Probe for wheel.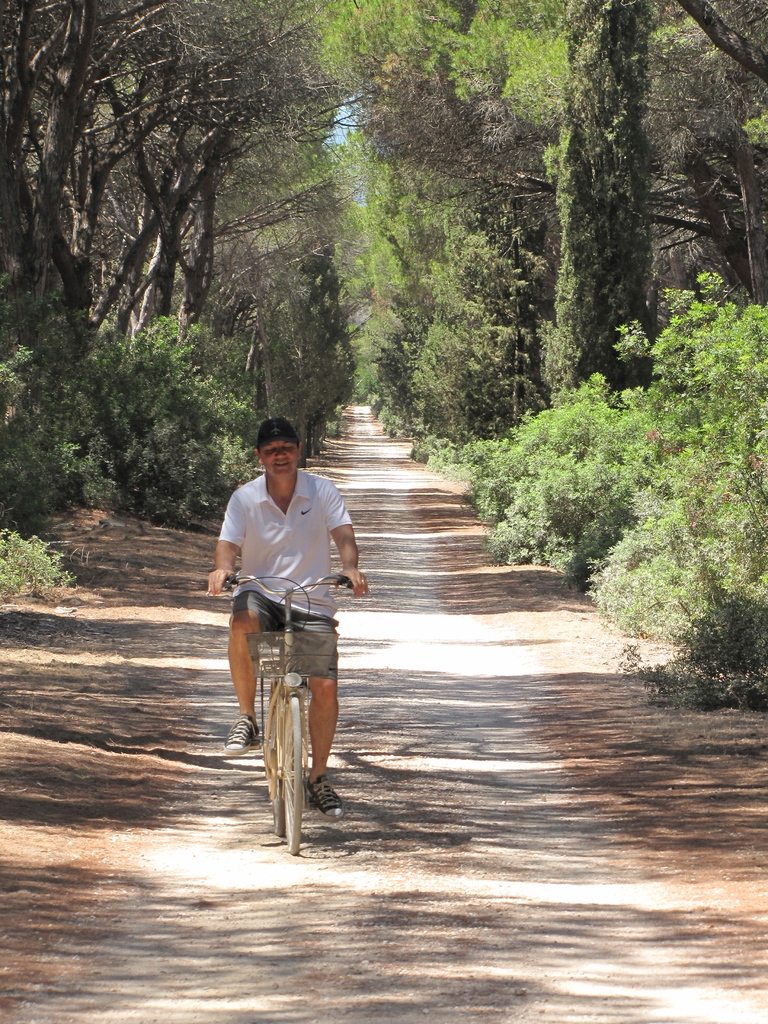
Probe result: rect(263, 699, 284, 834).
